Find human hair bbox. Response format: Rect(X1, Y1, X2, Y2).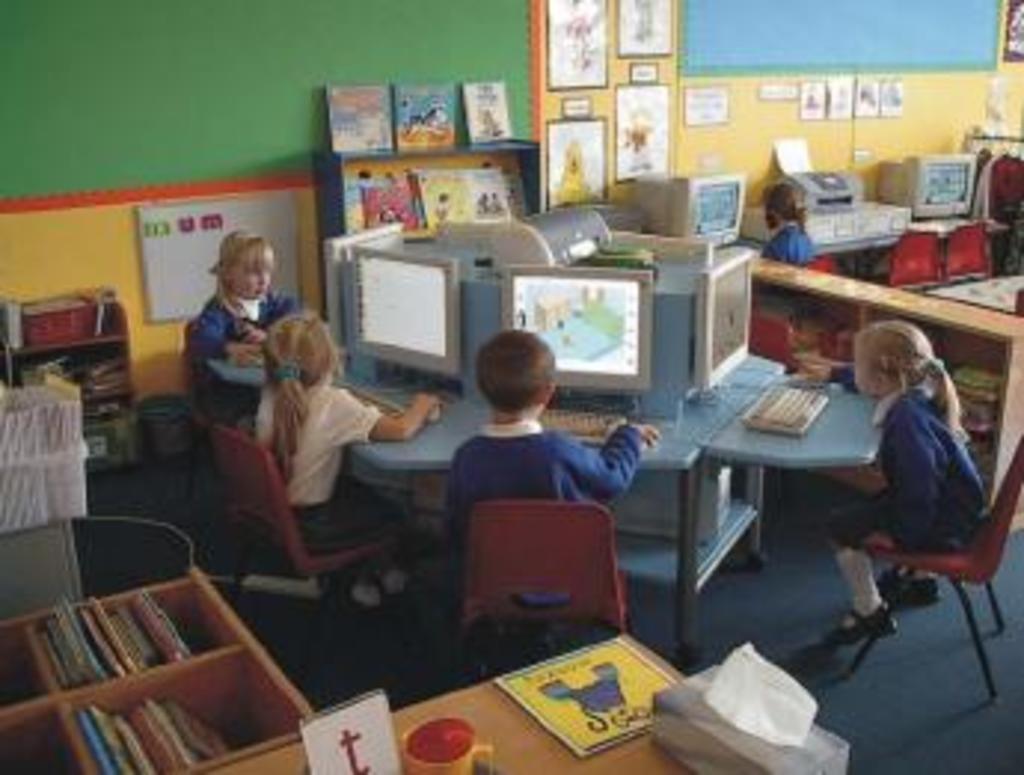
Rect(475, 333, 564, 419).
